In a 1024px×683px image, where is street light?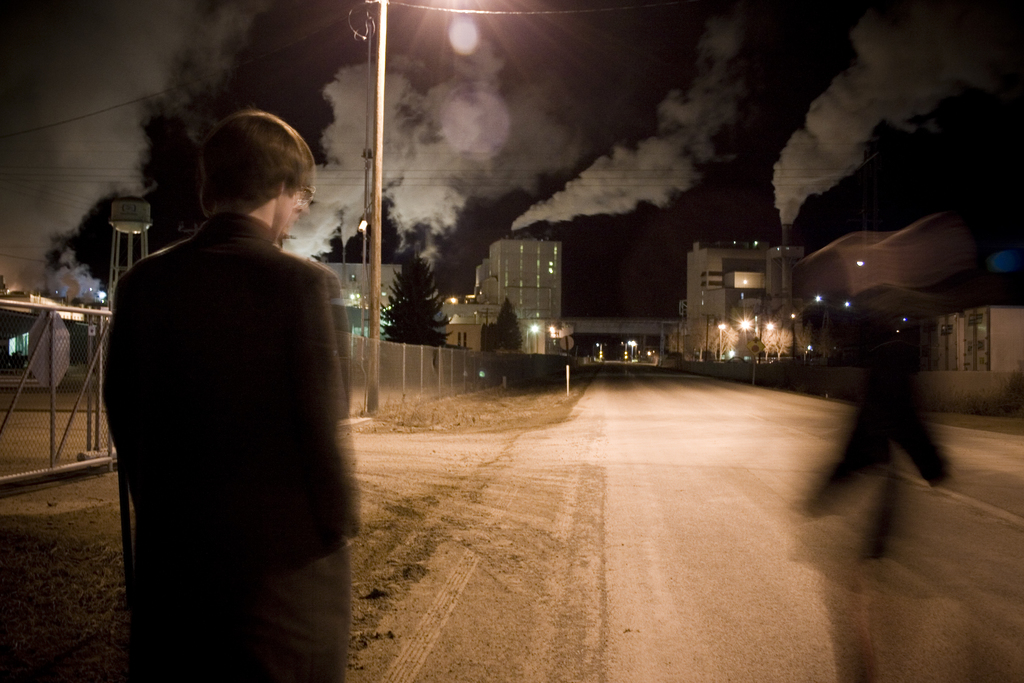
box(813, 290, 820, 311).
